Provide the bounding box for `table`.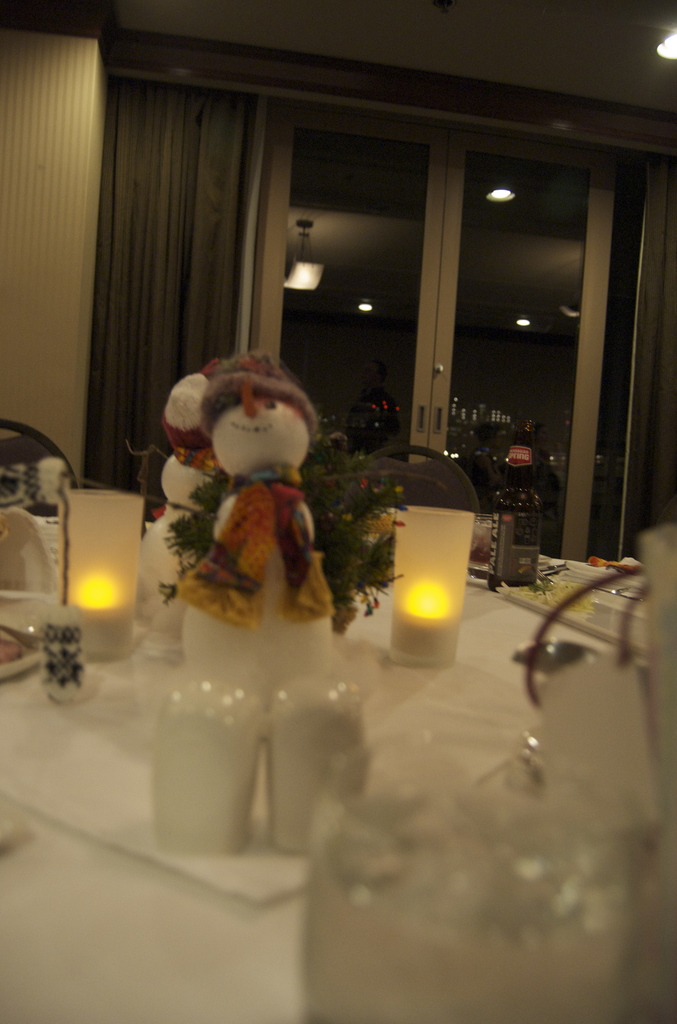
box=[0, 531, 644, 1023].
